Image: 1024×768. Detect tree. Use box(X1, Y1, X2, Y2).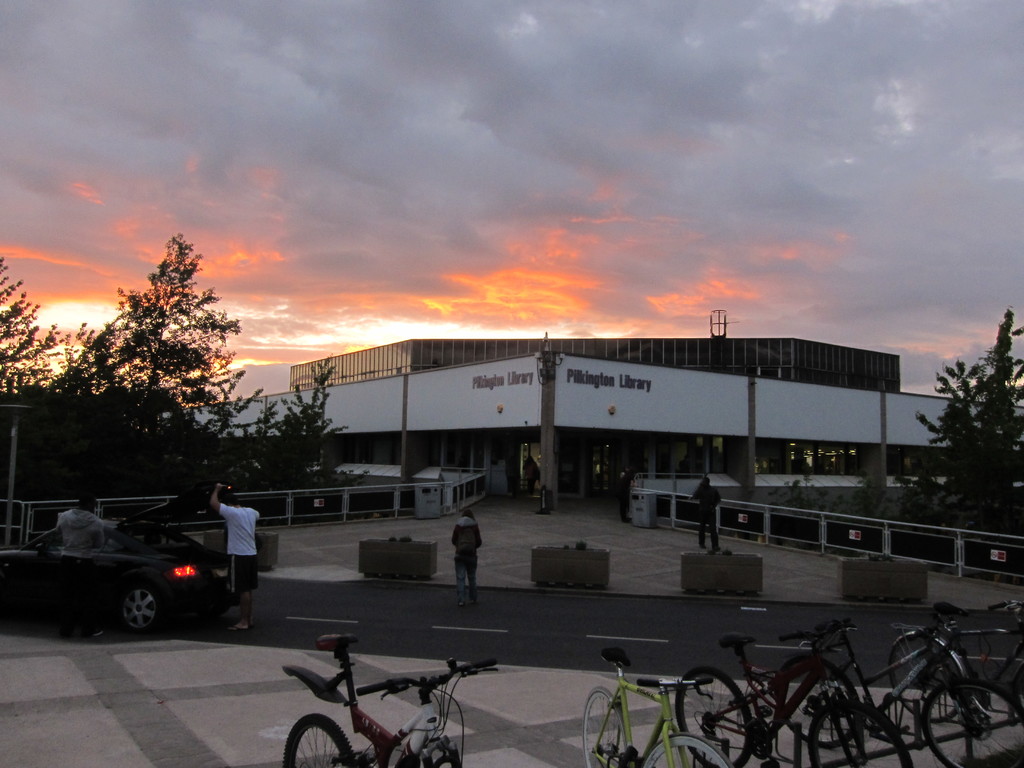
box(243, 348, 349, 487).
